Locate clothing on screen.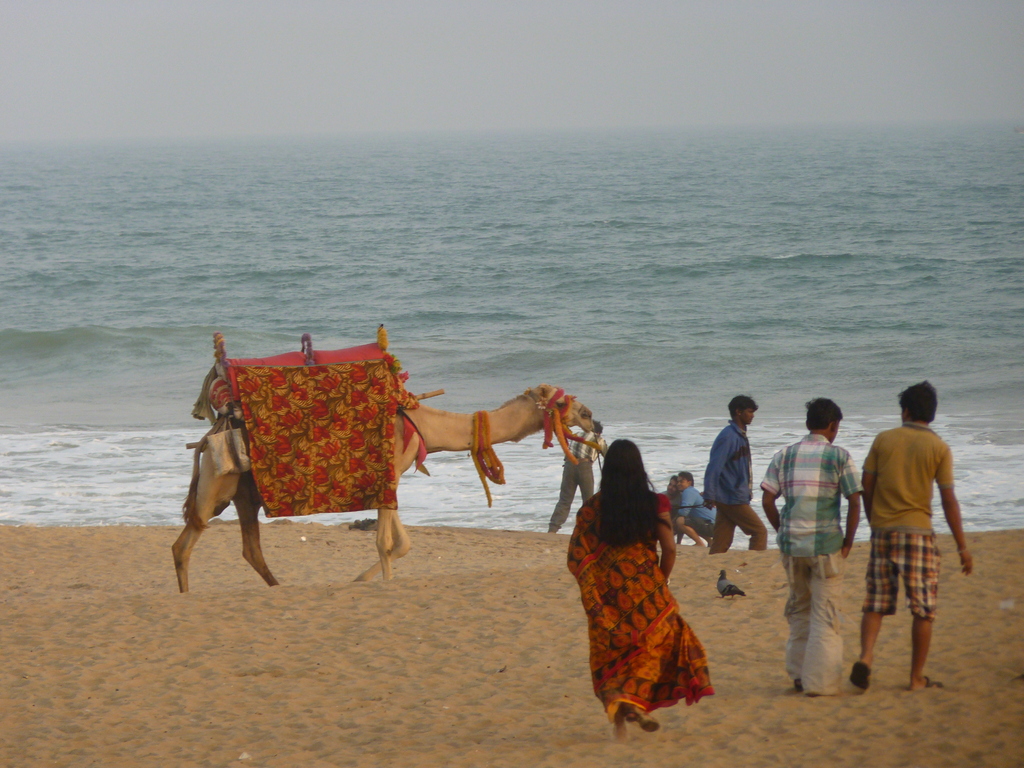
On screen at (x1=759, y1=428, x2=865, y2=698).
